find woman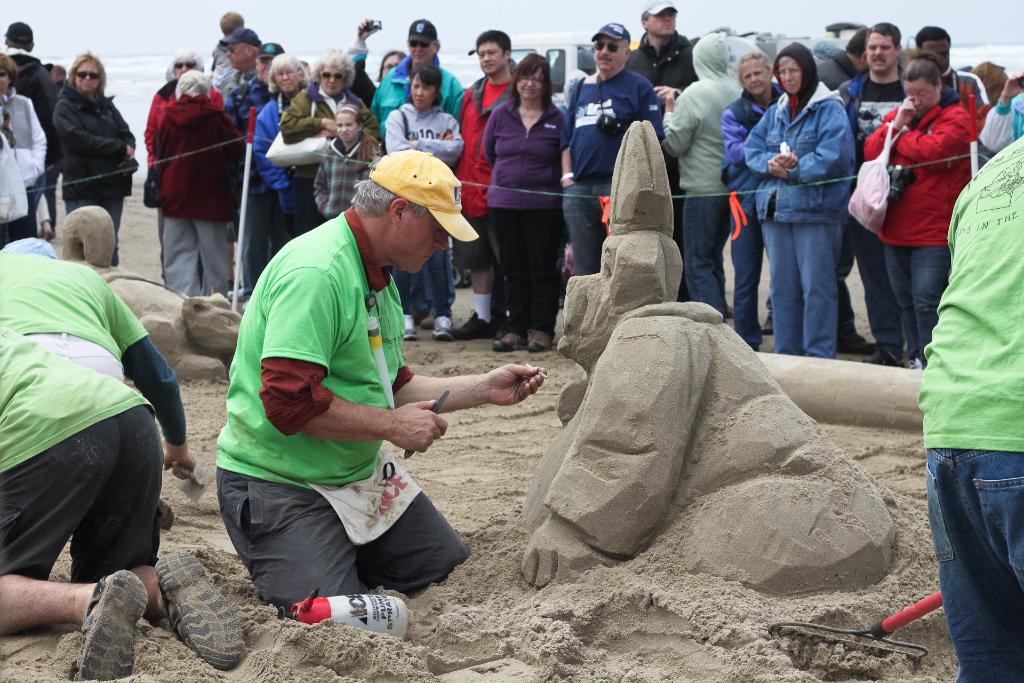
(28,32,122,254)
